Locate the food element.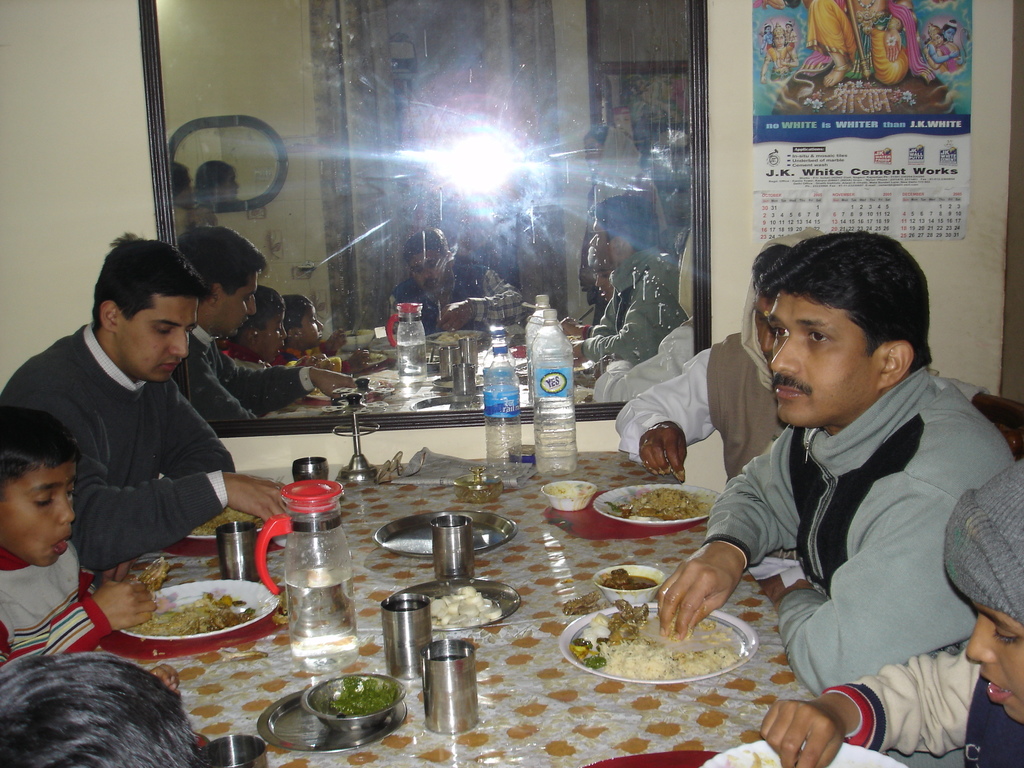
Element bbox: (x1=136, y1=552, x2=174, y2=589).
